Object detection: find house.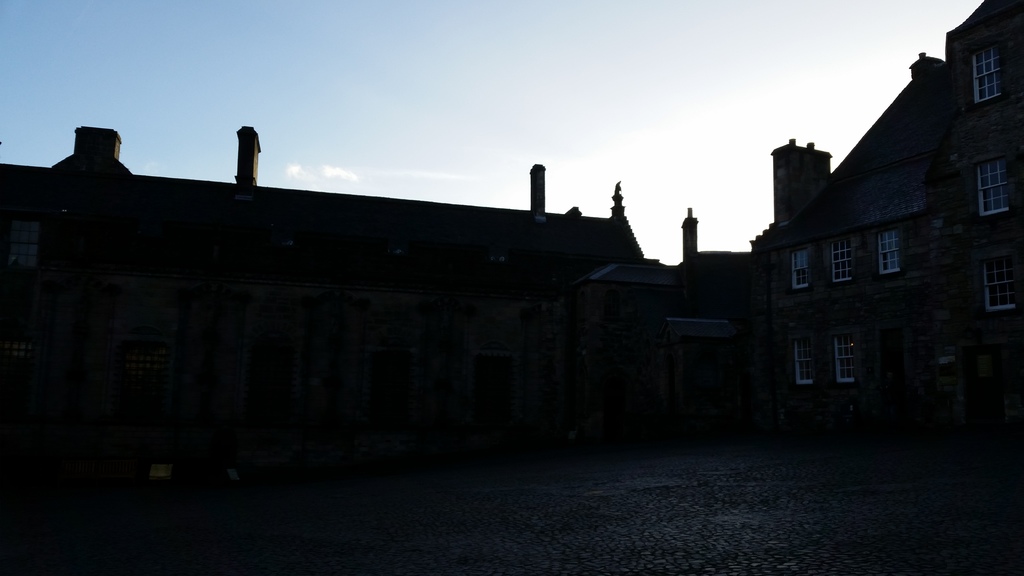
bbox=[0, 0, 1023, 509].
